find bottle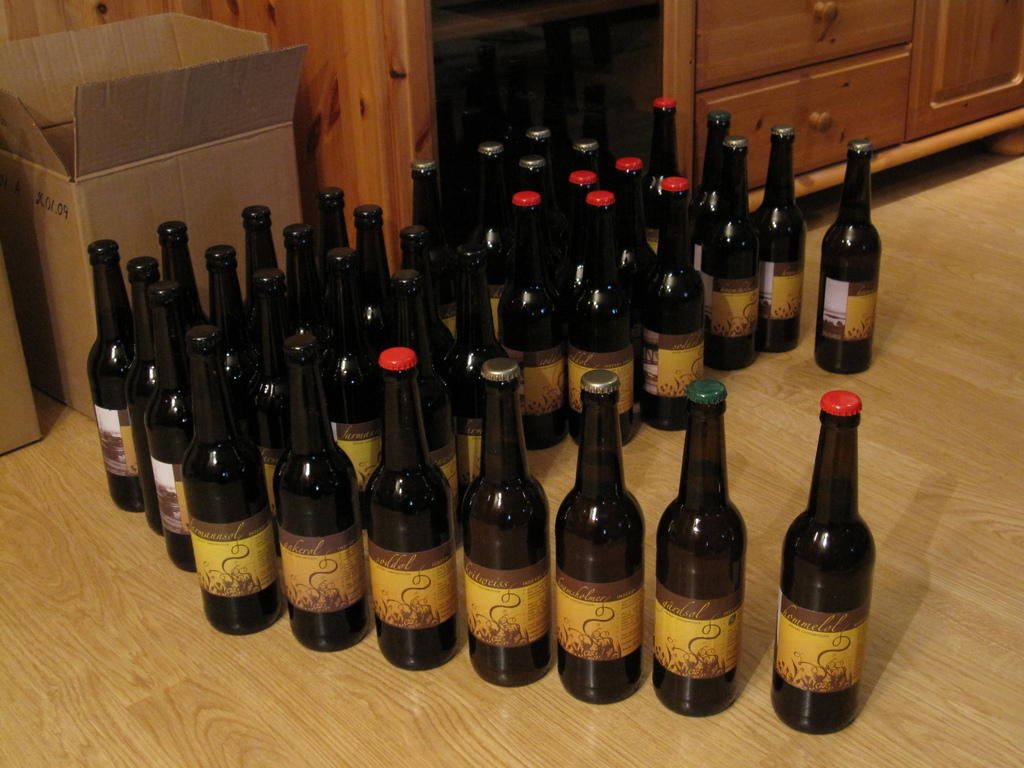
[left=401, top=227, right=458, bottom=371]
